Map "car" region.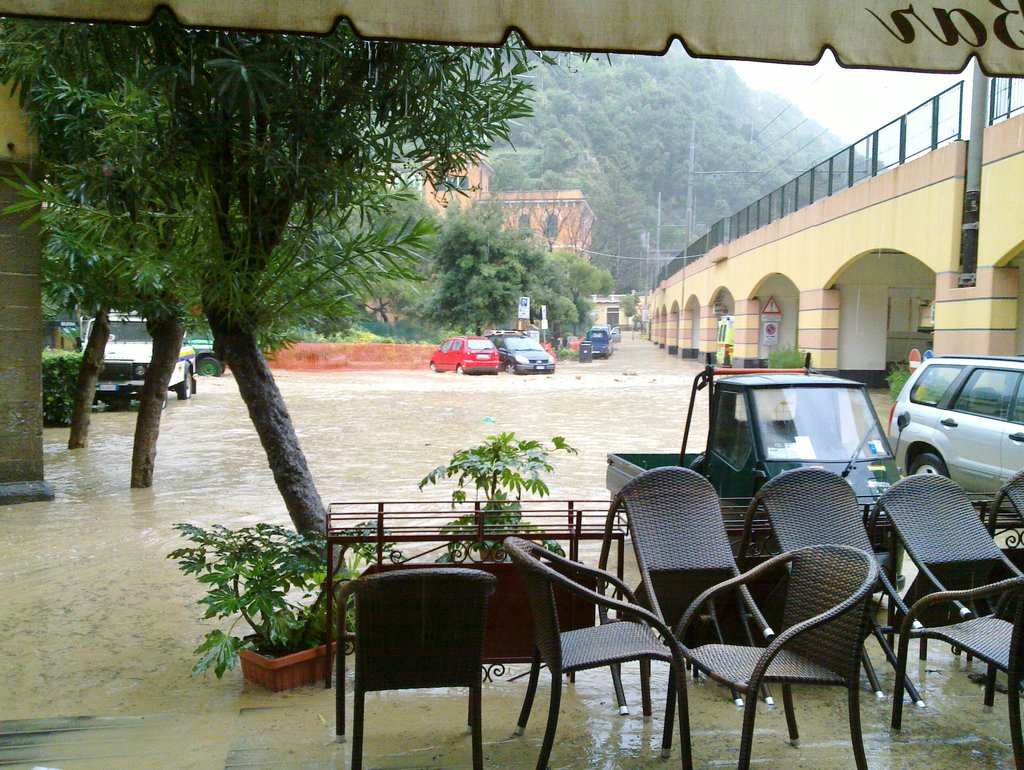
Mapped to x1=428 y1=336 x2=500 y2=379.
